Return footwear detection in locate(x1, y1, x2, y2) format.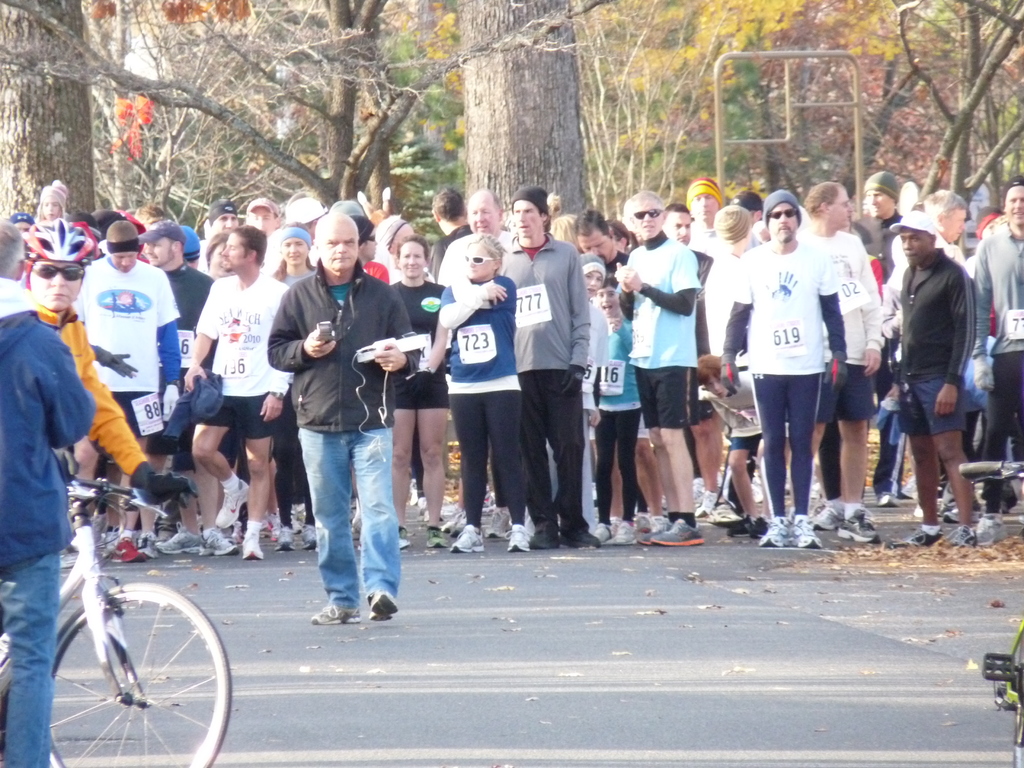
locate(878, 495, 904, 506).
